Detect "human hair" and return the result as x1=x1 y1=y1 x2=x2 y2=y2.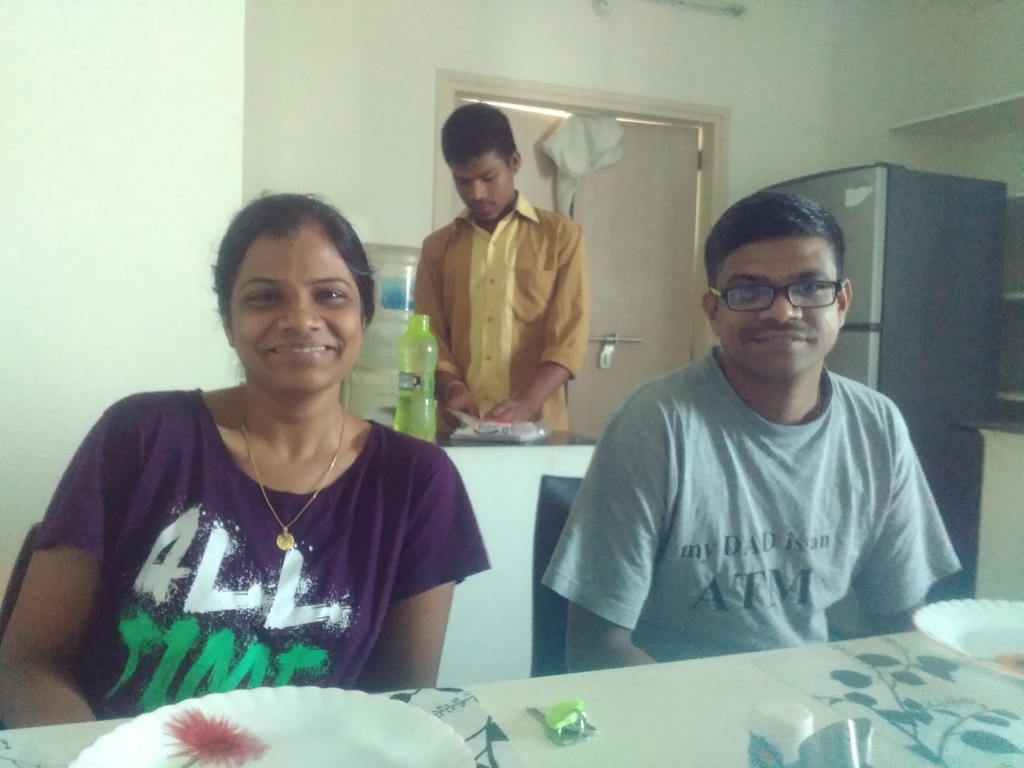
x1=436 y1=103 x2=525 y2=172.
